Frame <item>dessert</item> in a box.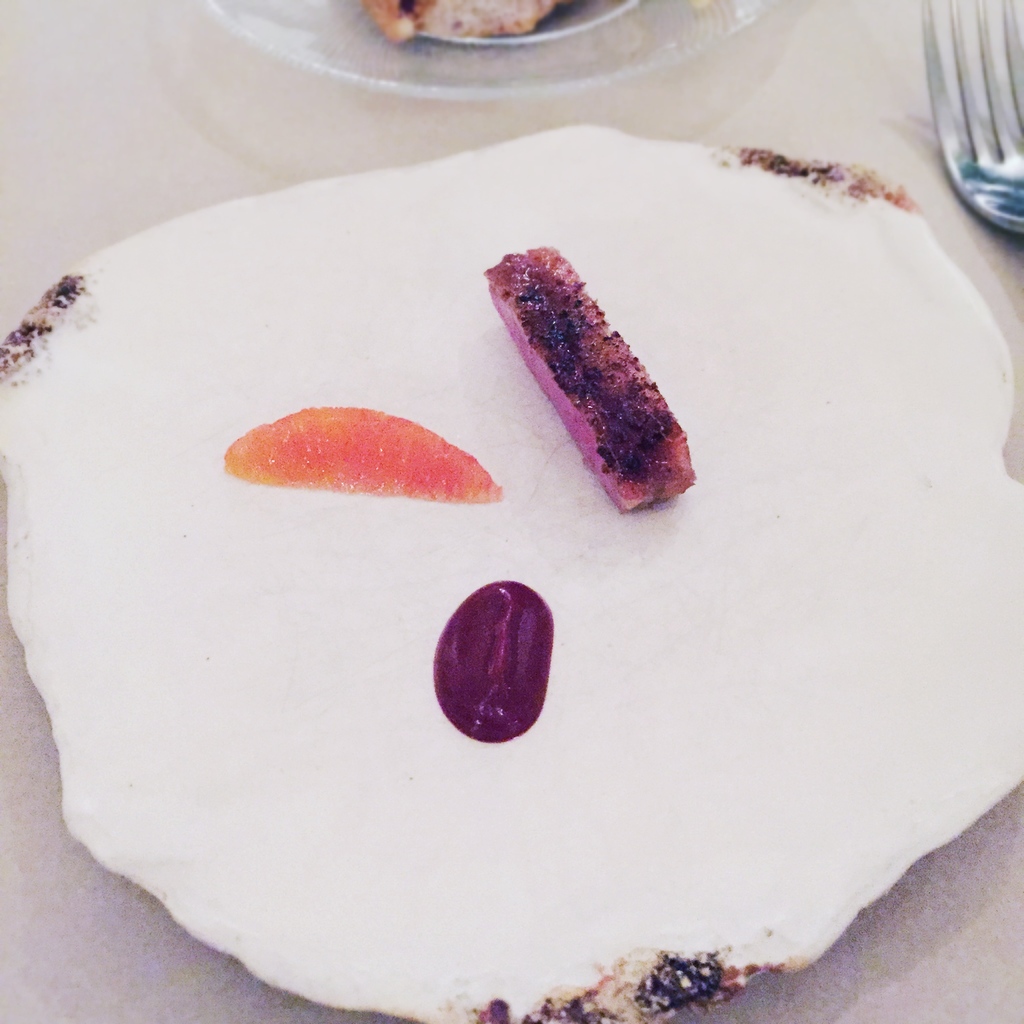
x1=488, y1=260, x2=685, y2=527.
